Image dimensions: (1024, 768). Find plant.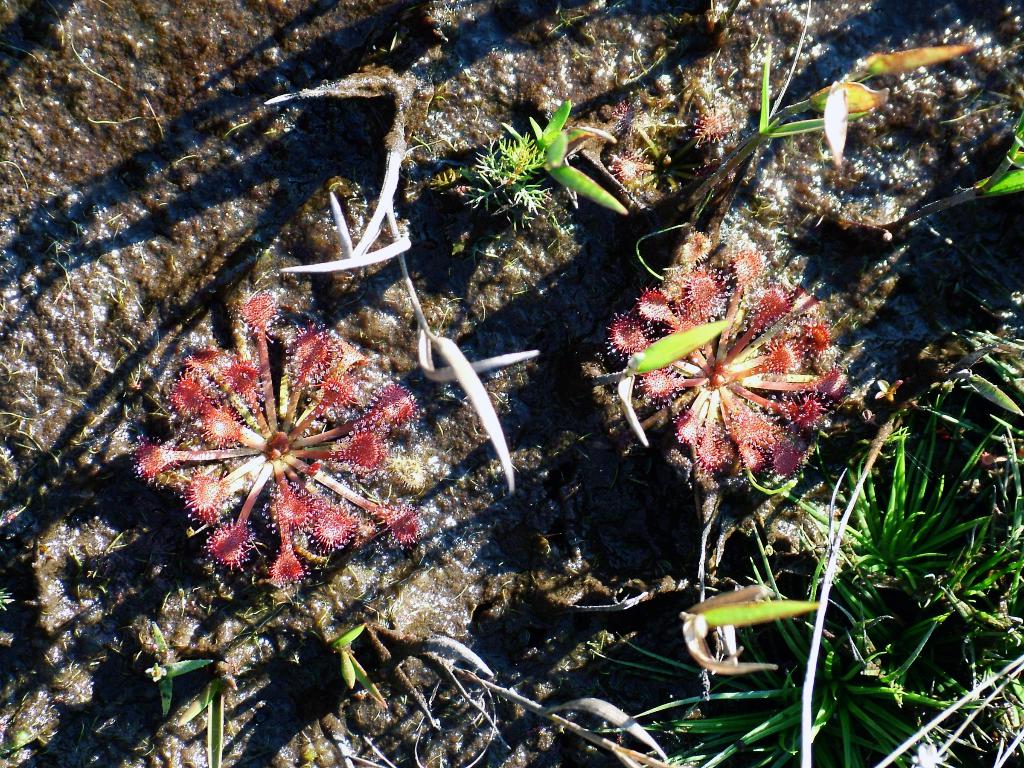
Rect(323, 604, 397, 706).
